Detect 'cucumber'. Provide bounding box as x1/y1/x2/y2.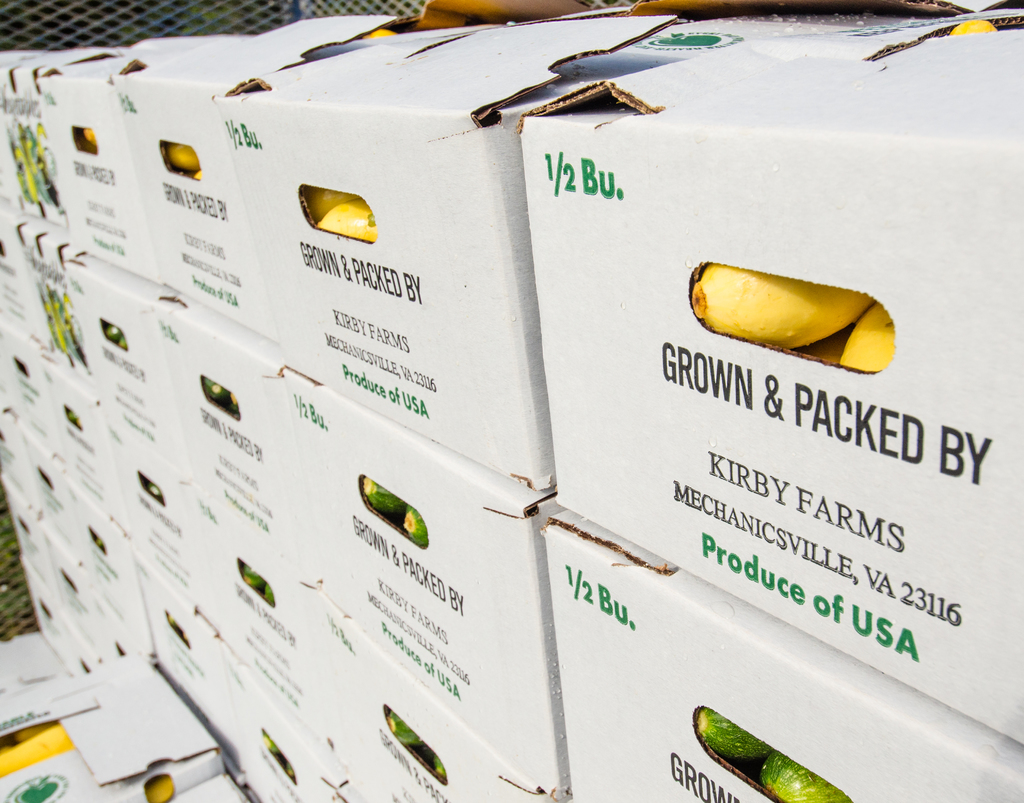
205/378/230/397.
